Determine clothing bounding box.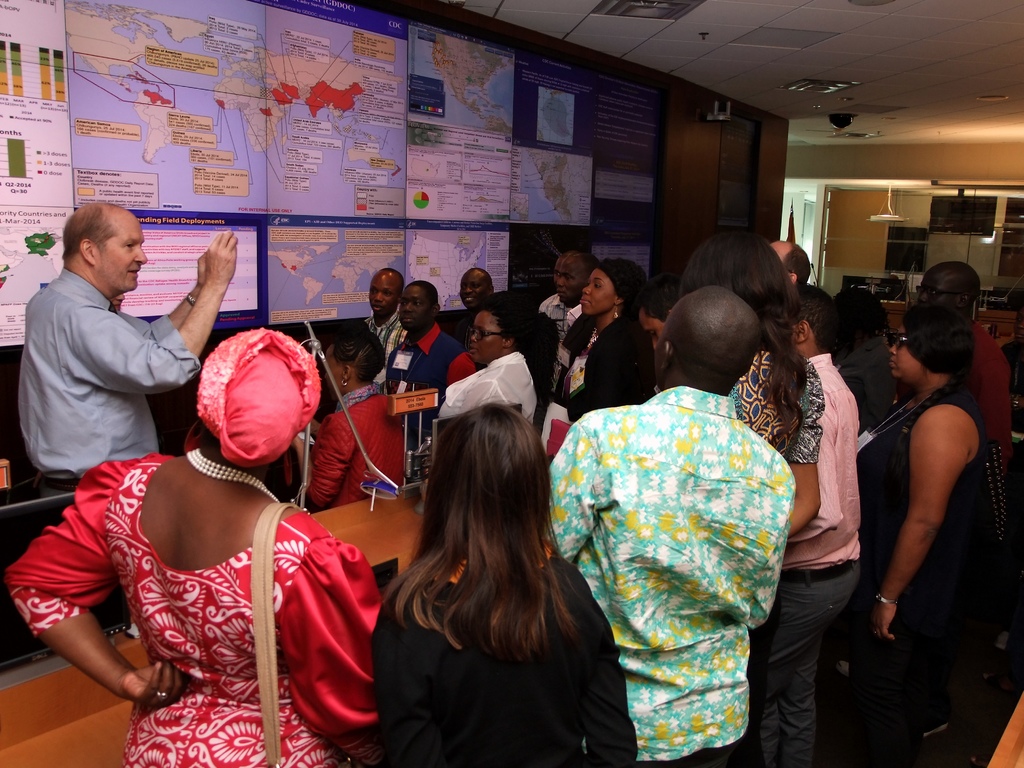
Determined: [751, 344, 862, 759].
